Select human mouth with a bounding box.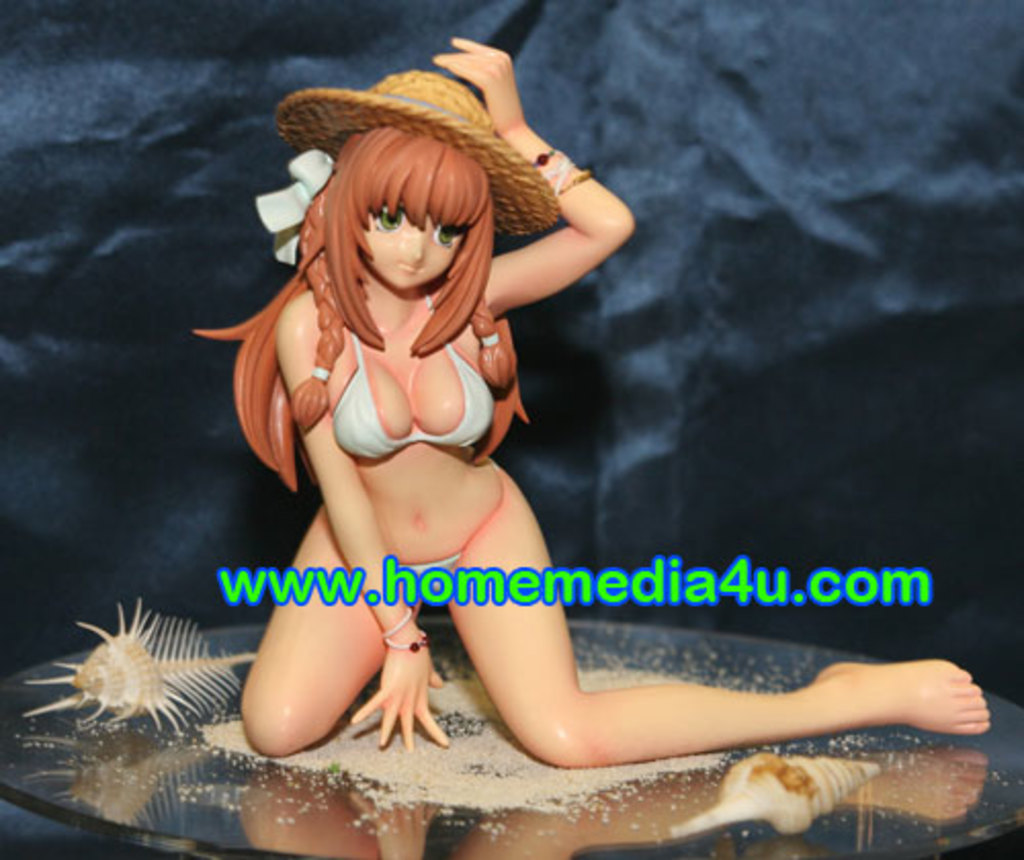
crop(389, 258, 426, 274).
